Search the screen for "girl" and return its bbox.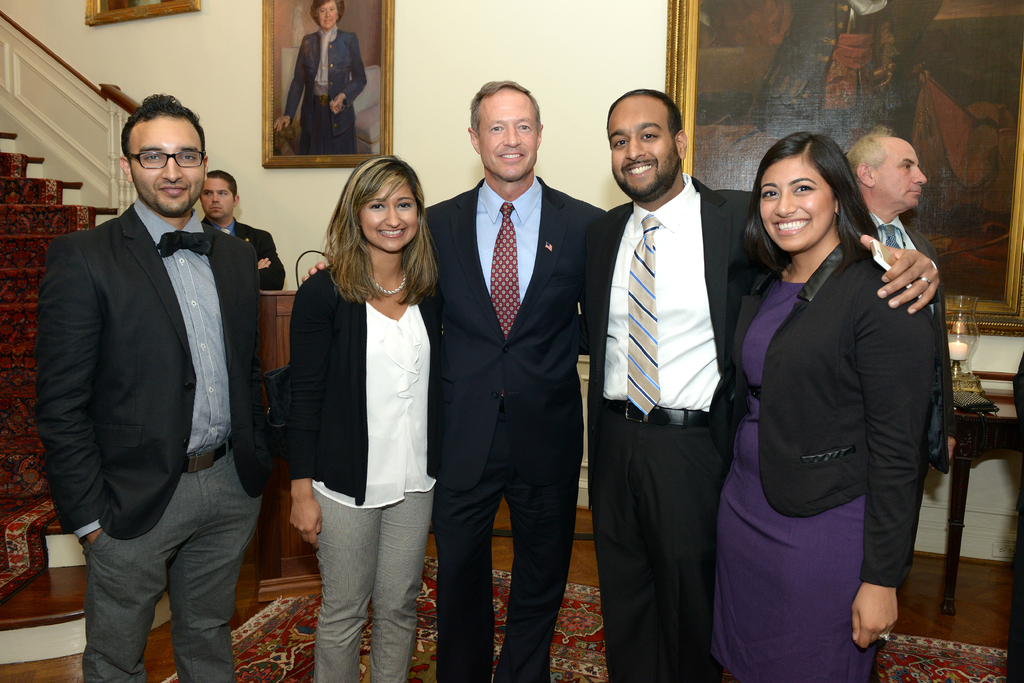
Found: [279, 154, 443, 682].
